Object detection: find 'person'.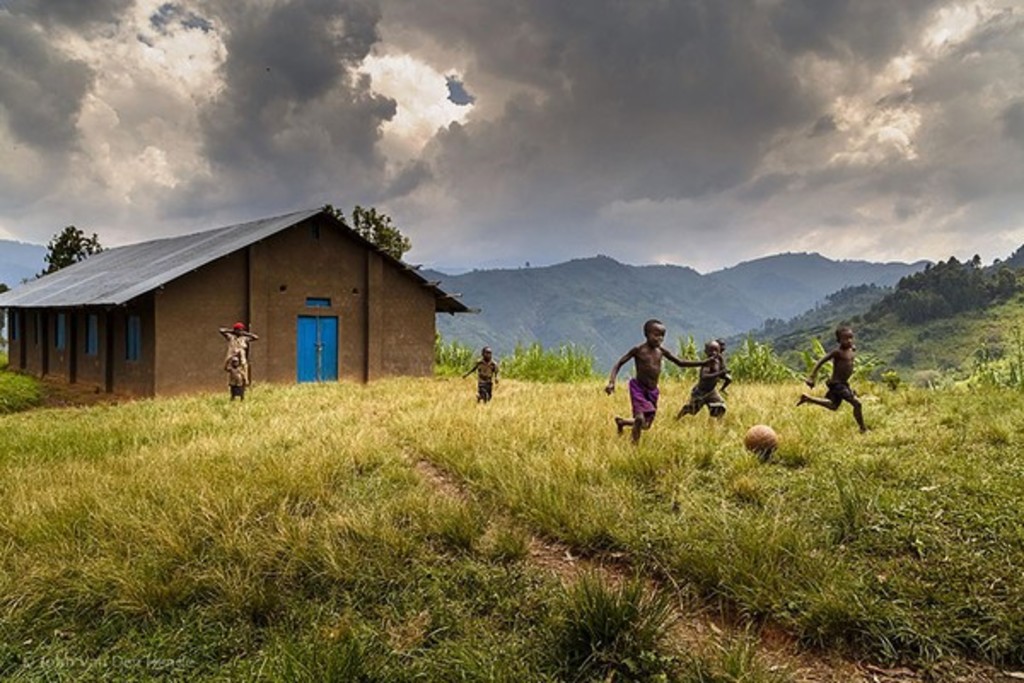
bbox(790, 323, 864, 434).
